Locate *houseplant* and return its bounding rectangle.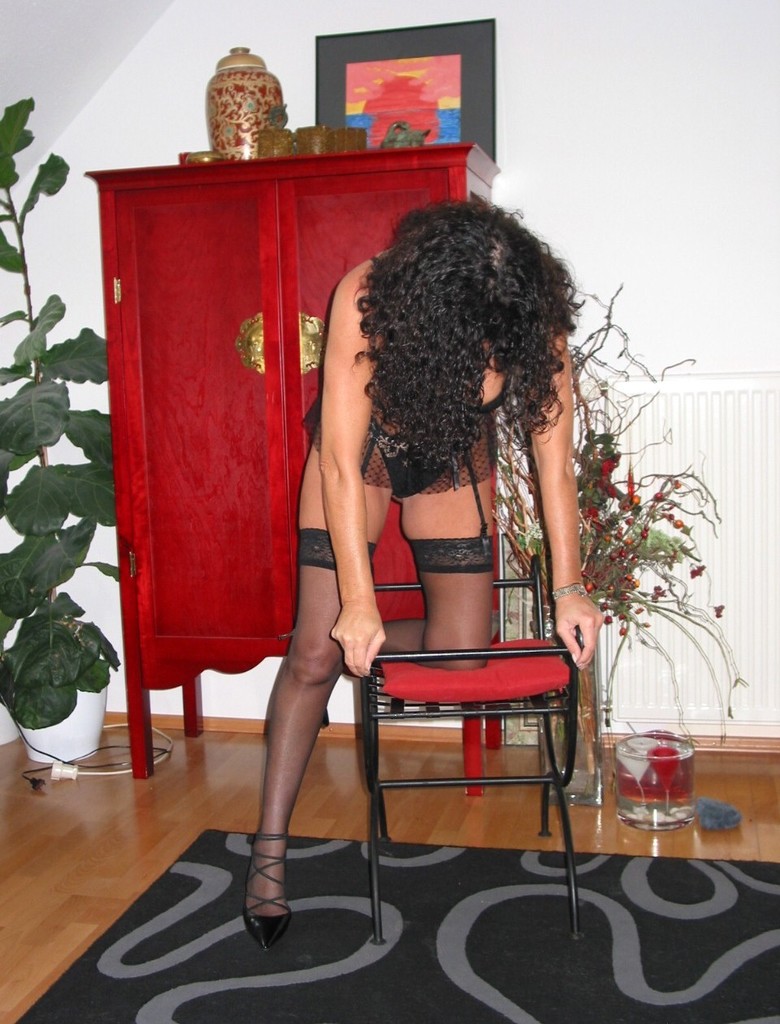
[0, 87, 116, 775].
